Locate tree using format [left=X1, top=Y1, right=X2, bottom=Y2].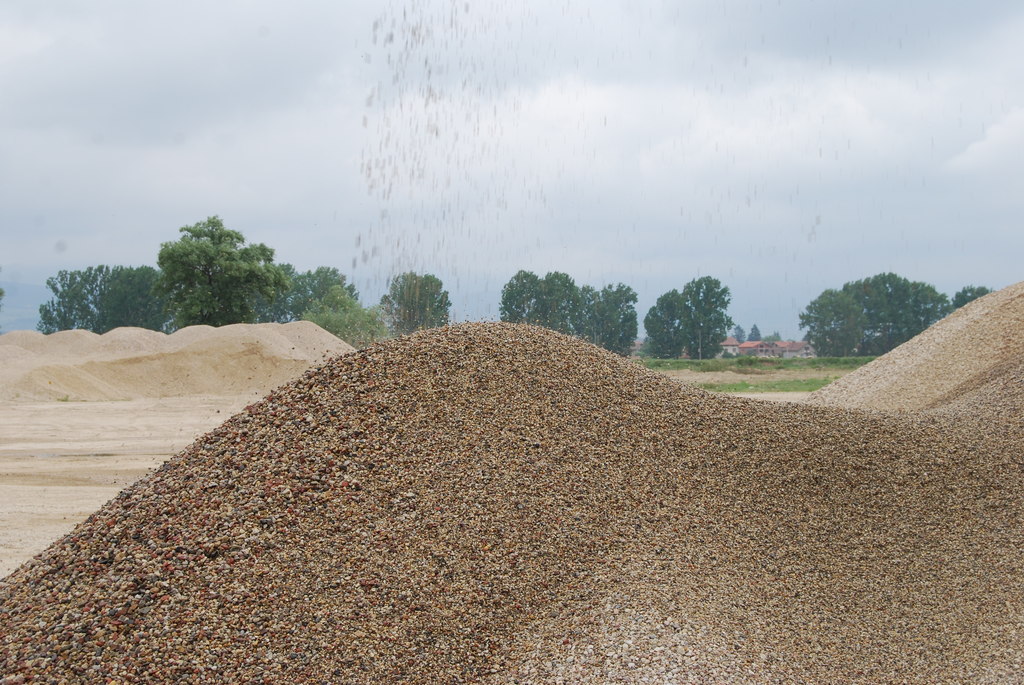
[left=374, top=271, right=456, bottom=340].
